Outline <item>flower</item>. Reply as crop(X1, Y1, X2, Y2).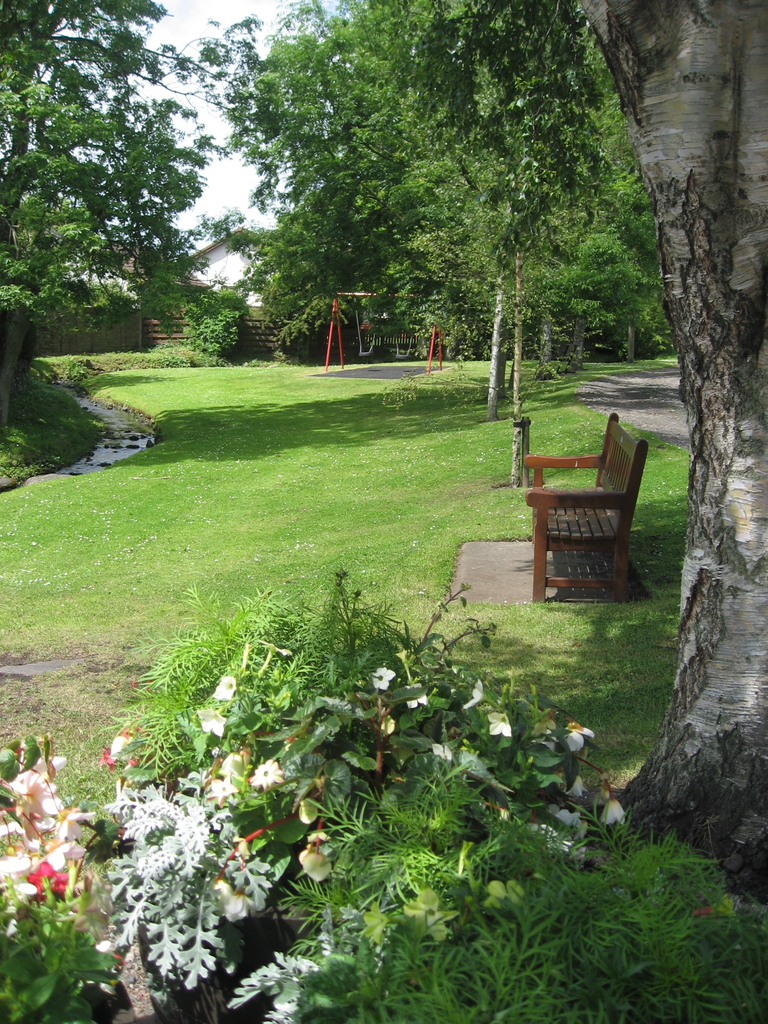
crop(563, 720, 597, 751).
